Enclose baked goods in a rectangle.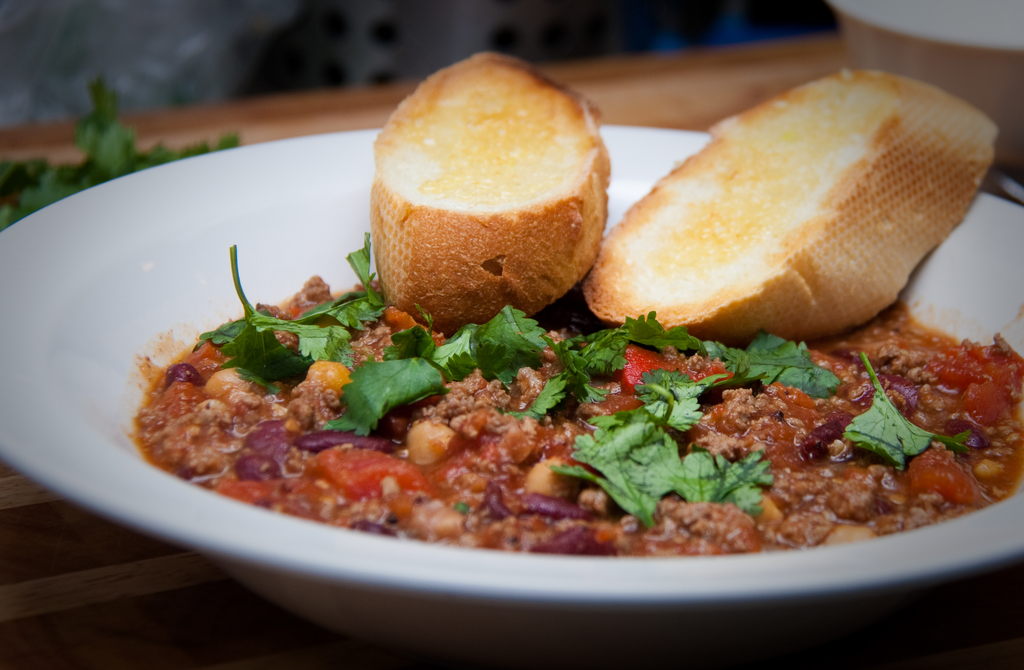
<region>582, 65, 998, 352</region>.
